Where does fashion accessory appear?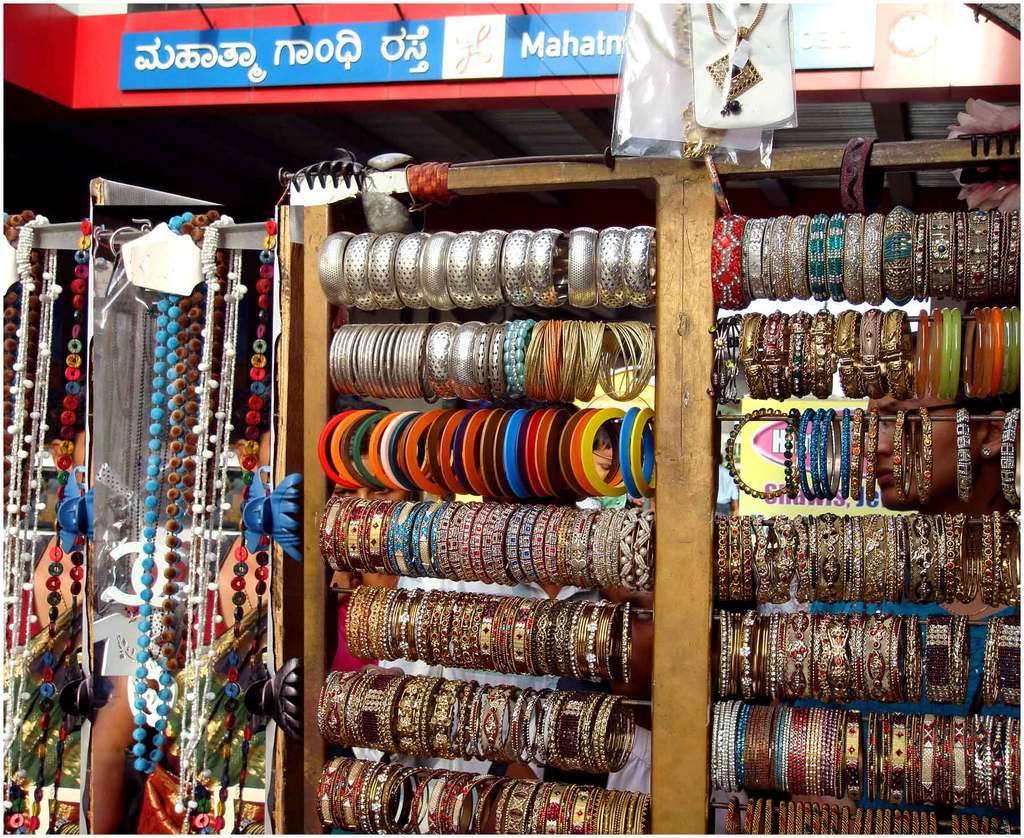
Appears at Rect(894, 410, 913, 497).
